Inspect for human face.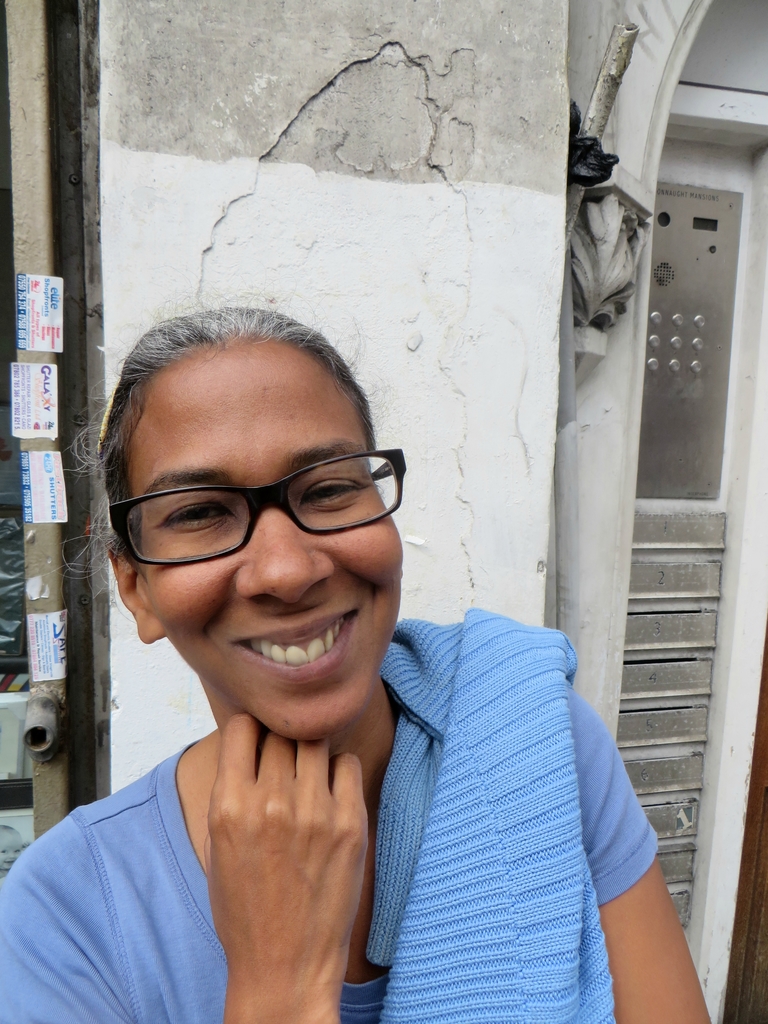
Inspection: <region>131, 350, 404, 742</region>.
